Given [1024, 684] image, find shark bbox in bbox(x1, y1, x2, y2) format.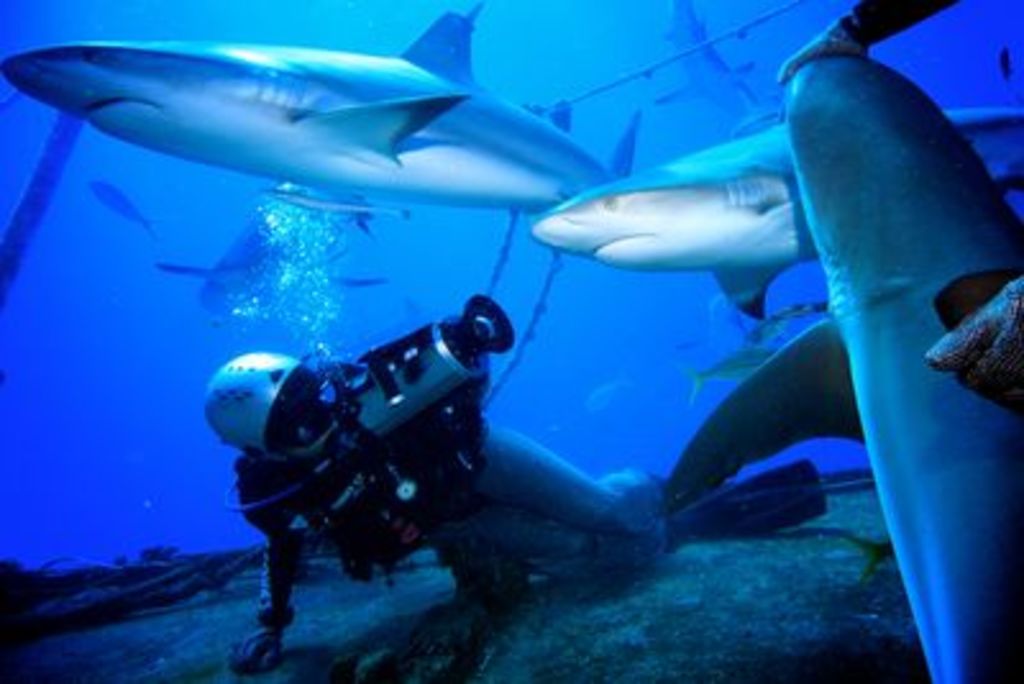
bbox(532, 90, 1021, 318).
